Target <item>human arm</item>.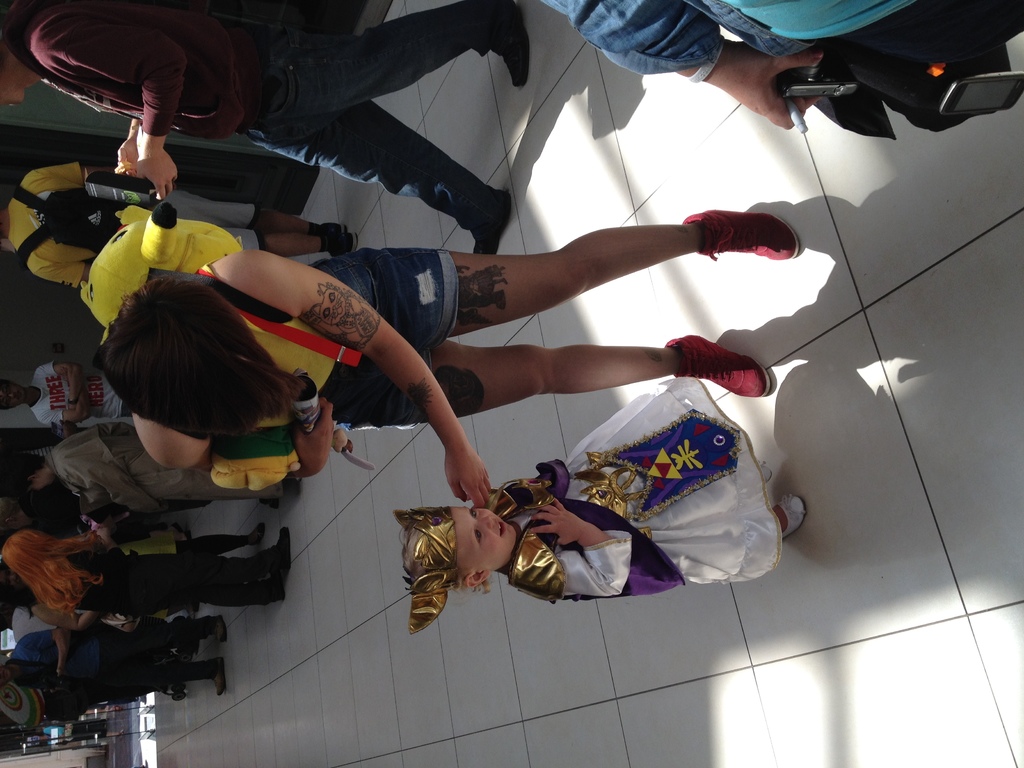
Target region: rect(67, 24, 186, 200).
